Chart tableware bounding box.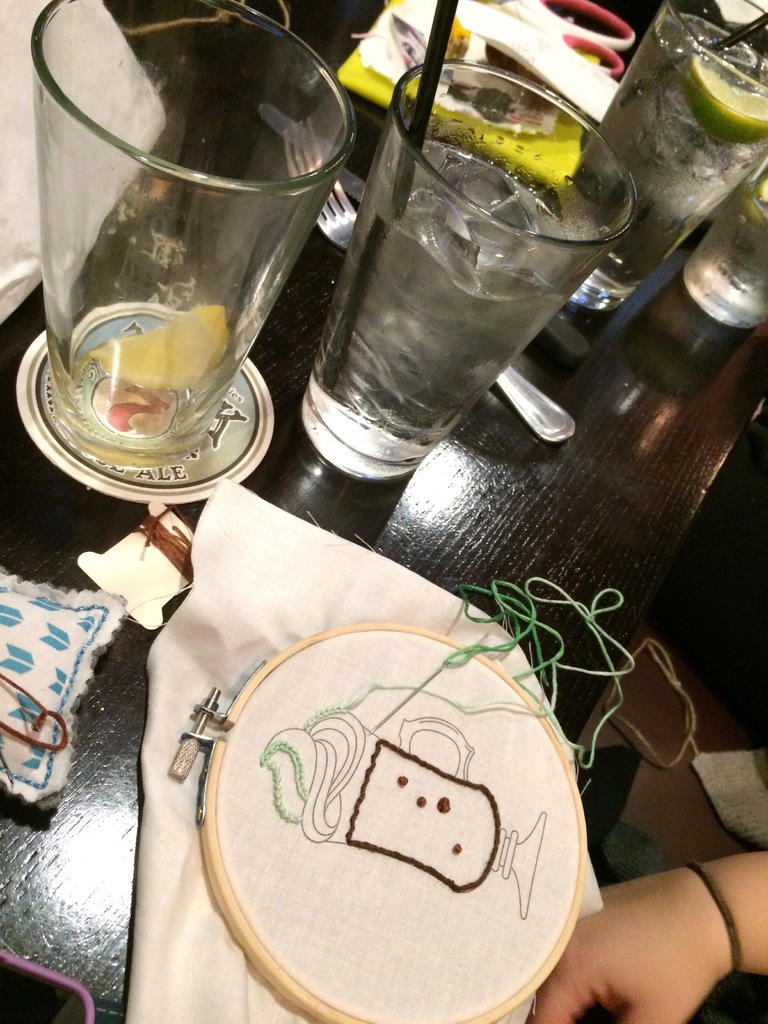
Charted: <region>555, 6, 767, 321</region>.
